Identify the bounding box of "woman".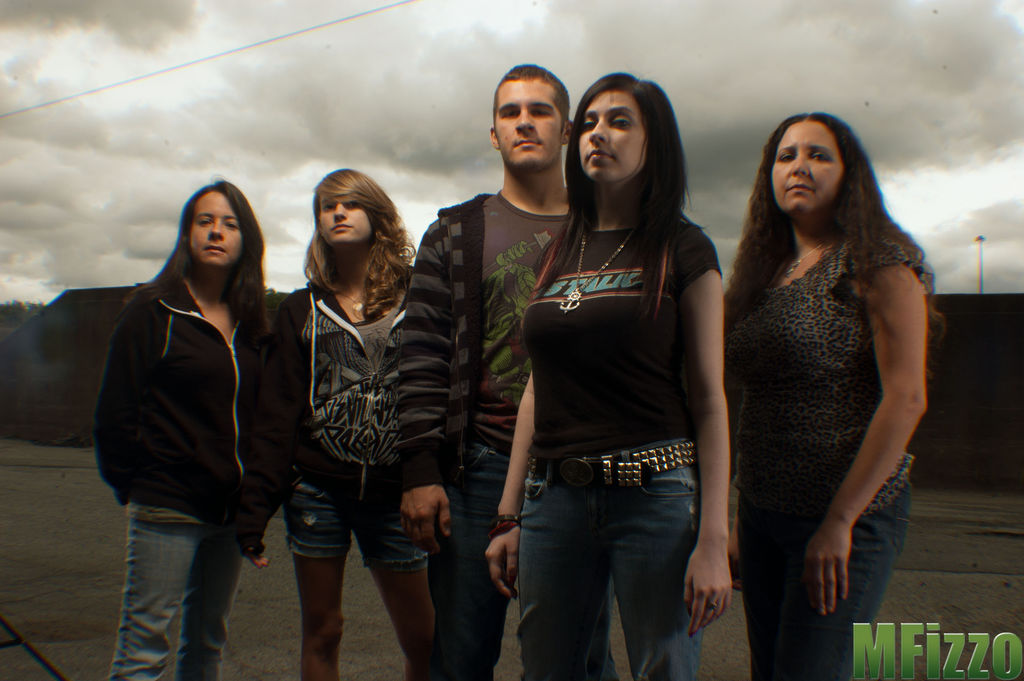
l=692, t=90, r=941, b=678.
